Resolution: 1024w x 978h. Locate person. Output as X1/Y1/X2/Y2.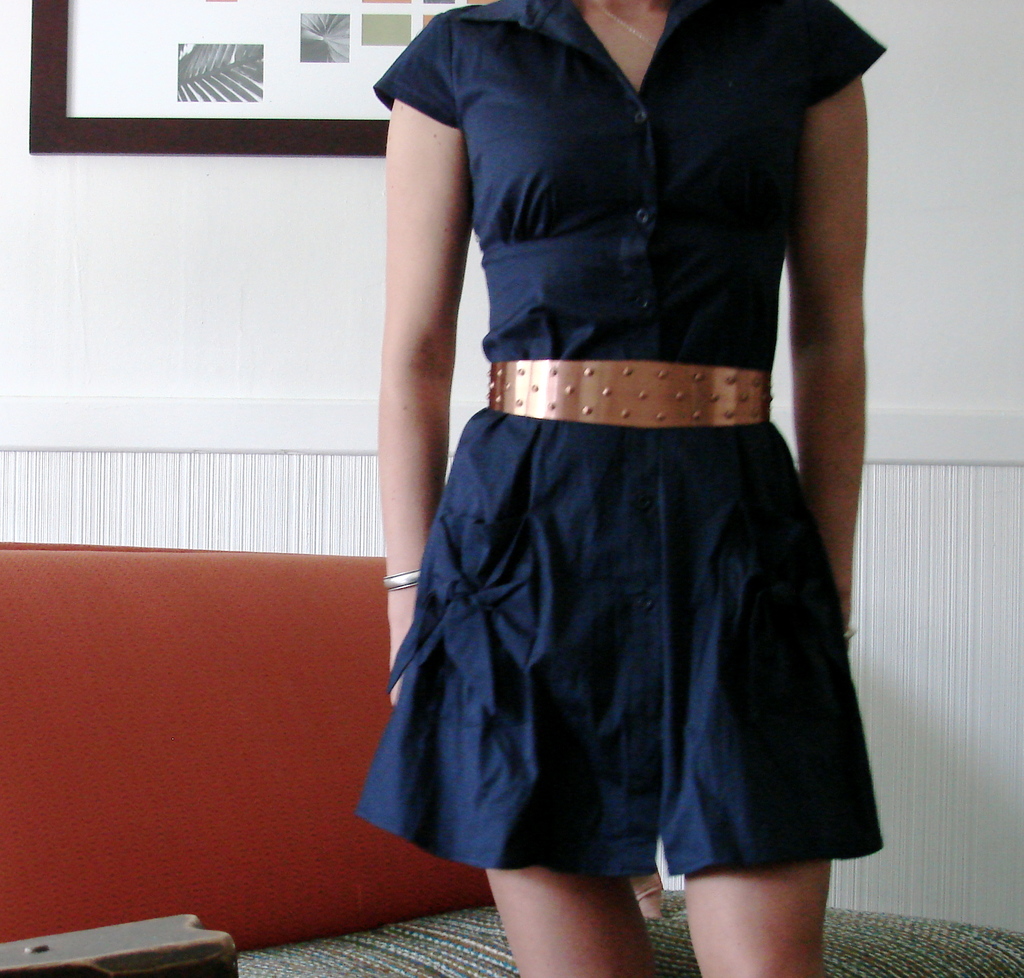
372/0/888/977.
